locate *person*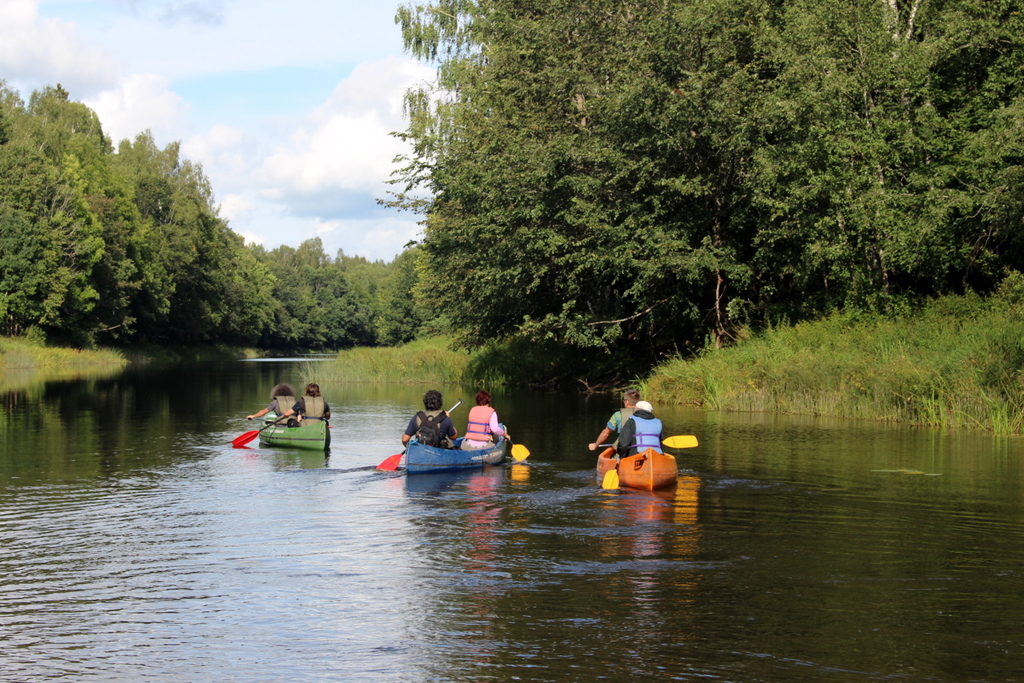
detection(588, 391, 644, 449)
